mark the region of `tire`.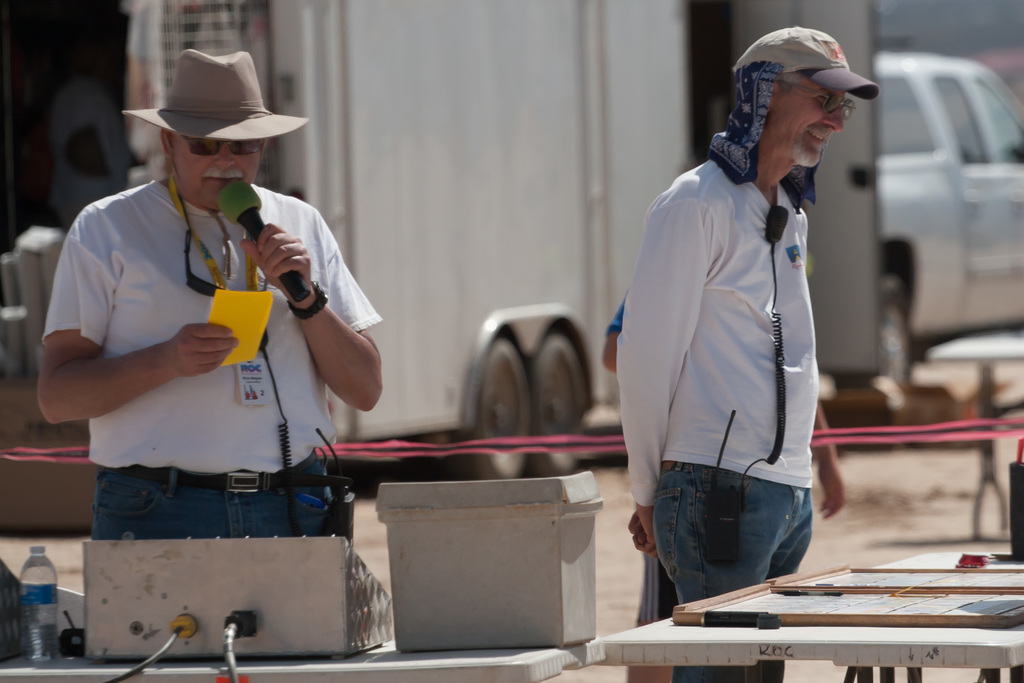
Region: 524, 335, 584, 482.
